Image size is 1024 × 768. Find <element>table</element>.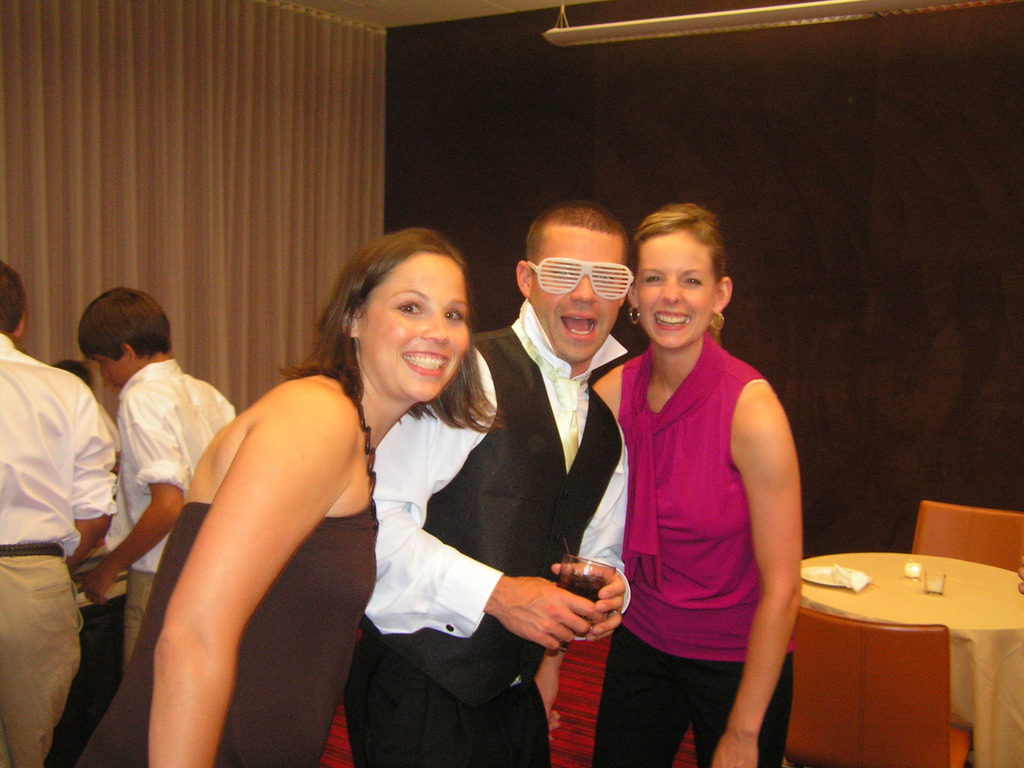
bbox(781, 541, 1023, 767).
